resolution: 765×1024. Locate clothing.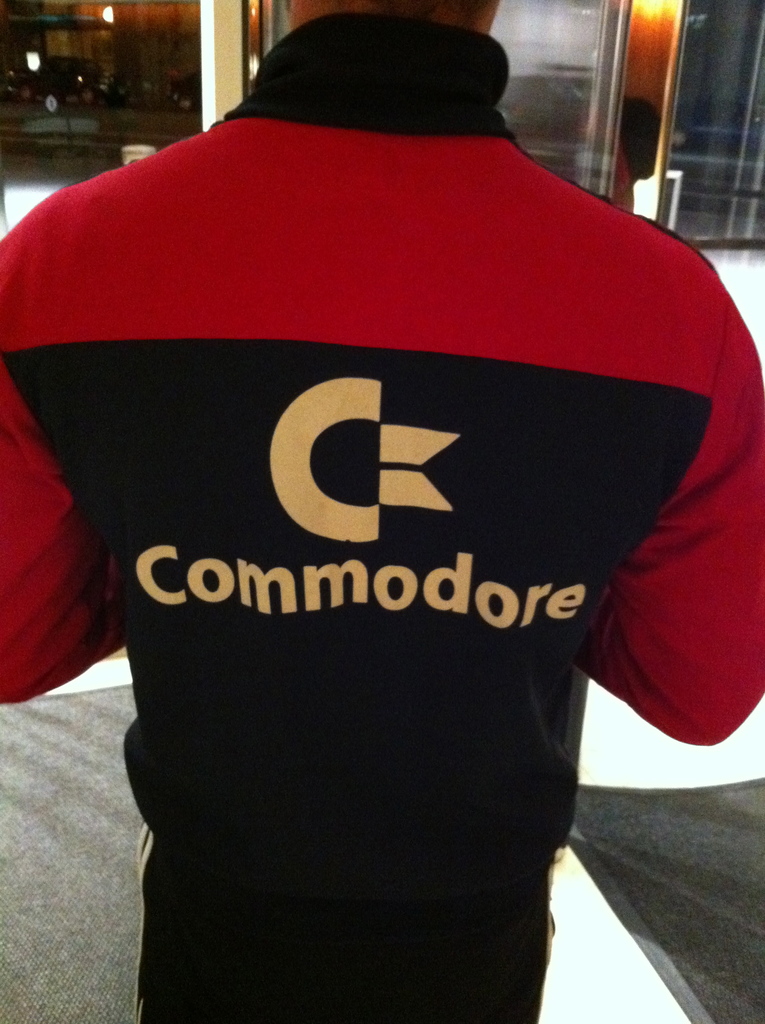
pyautogui.locateOnScreen(22, 47, 763, 978).
